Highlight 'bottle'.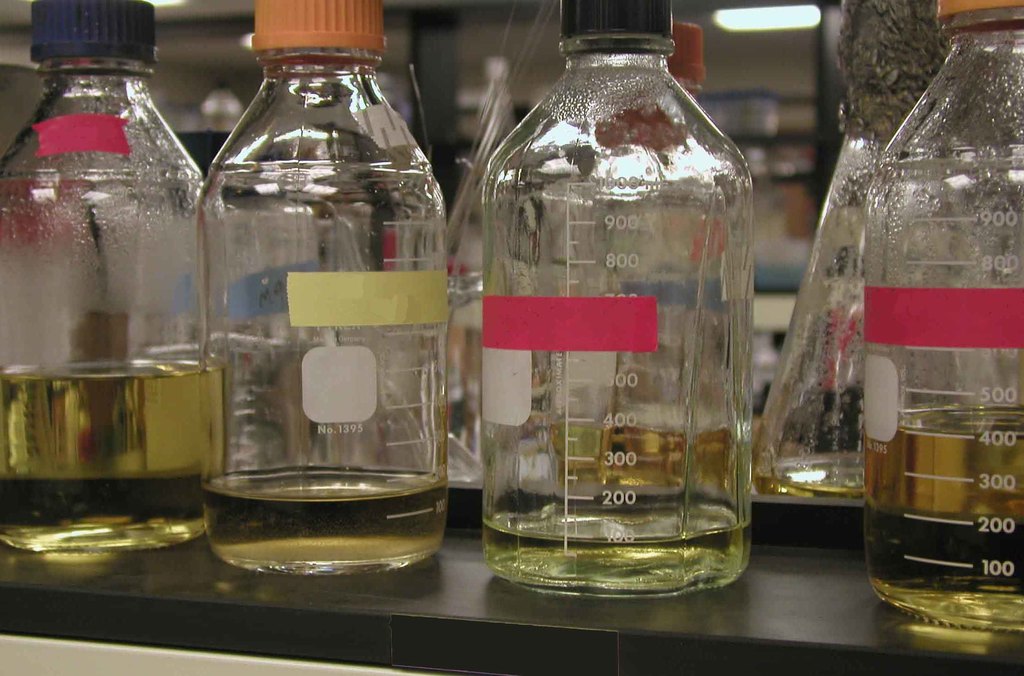
Highlighted region: (x1=0, y1=0, x2=237, y2=561).
